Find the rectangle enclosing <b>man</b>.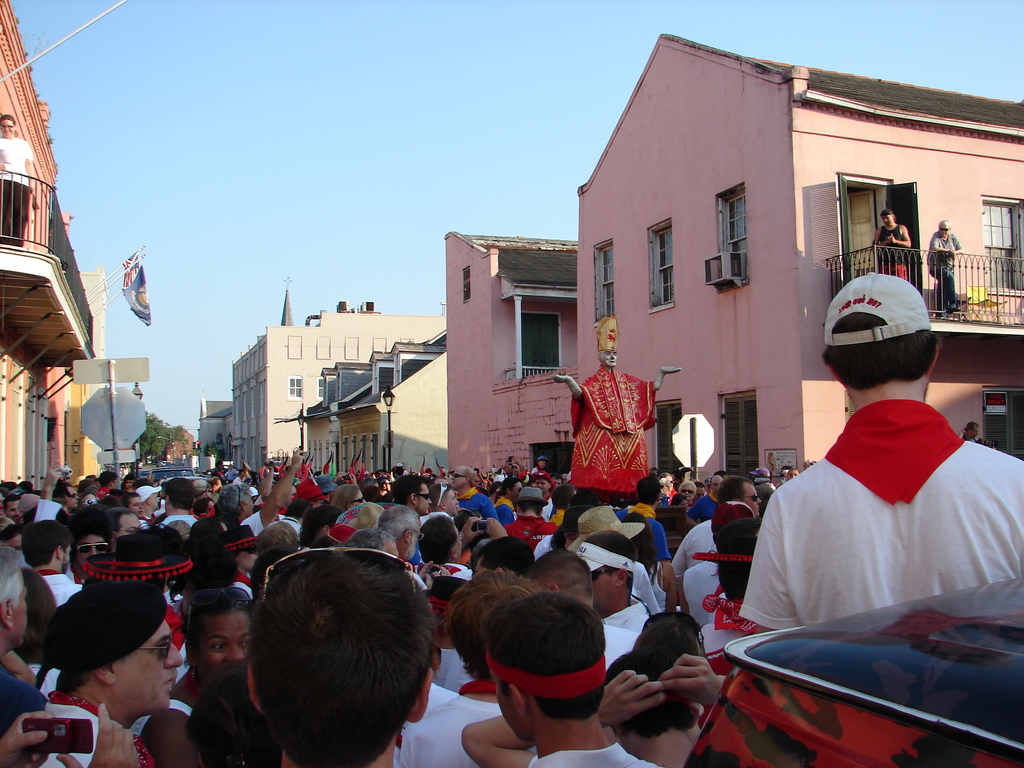
region(443, 463, 496, 519).
